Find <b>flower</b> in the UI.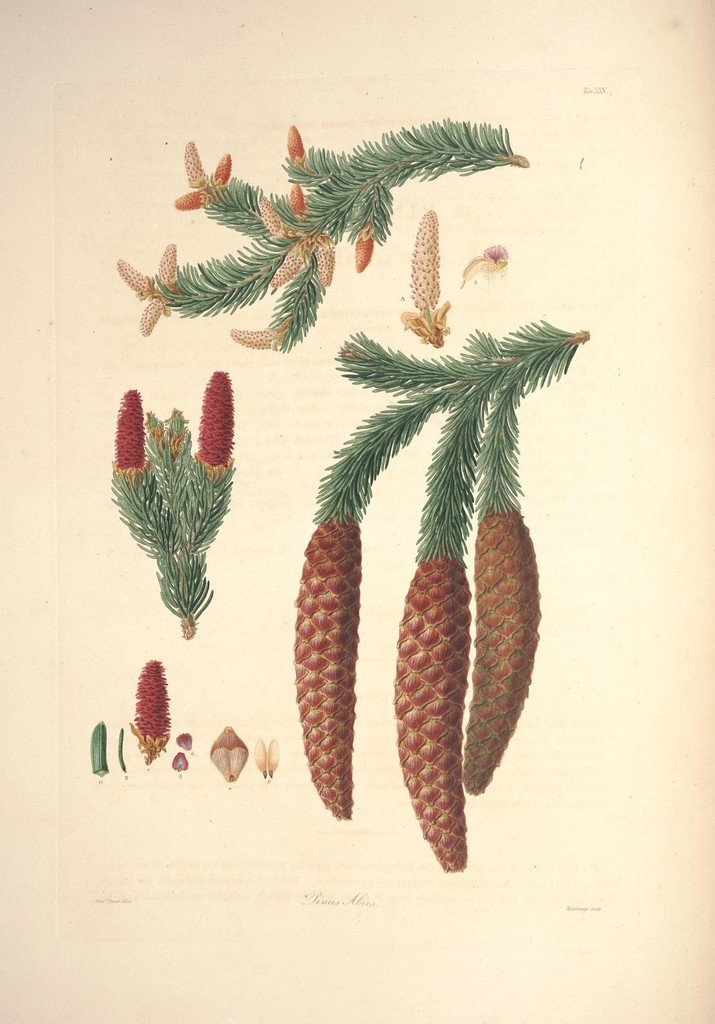
UI element at [x1=308, y1=230, x2=346, y2=280].
